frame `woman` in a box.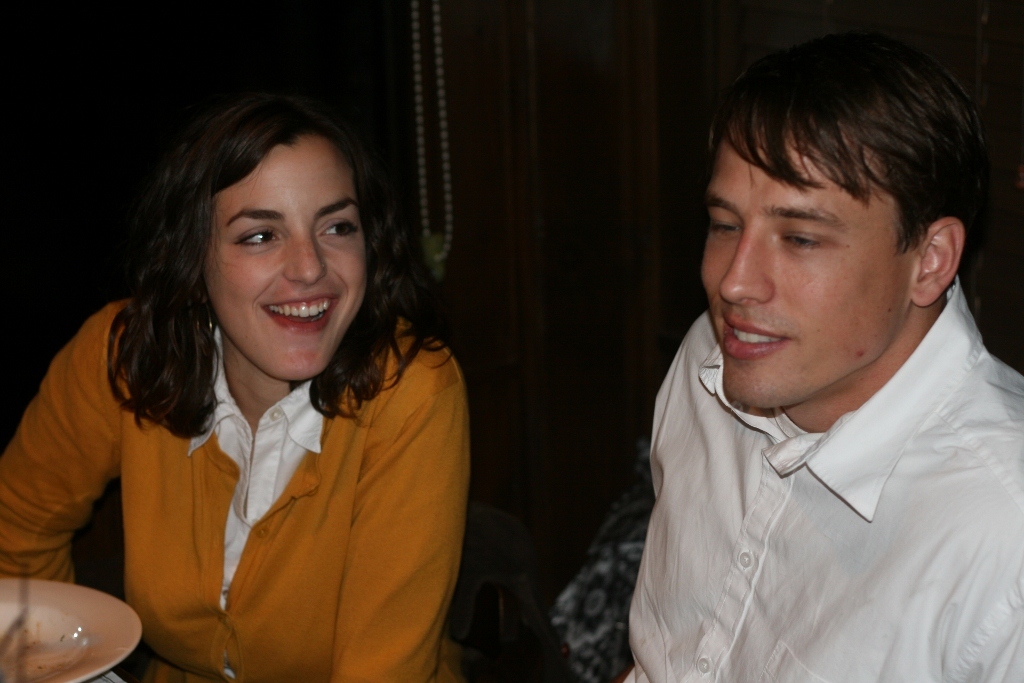
(18,99,494,682).
